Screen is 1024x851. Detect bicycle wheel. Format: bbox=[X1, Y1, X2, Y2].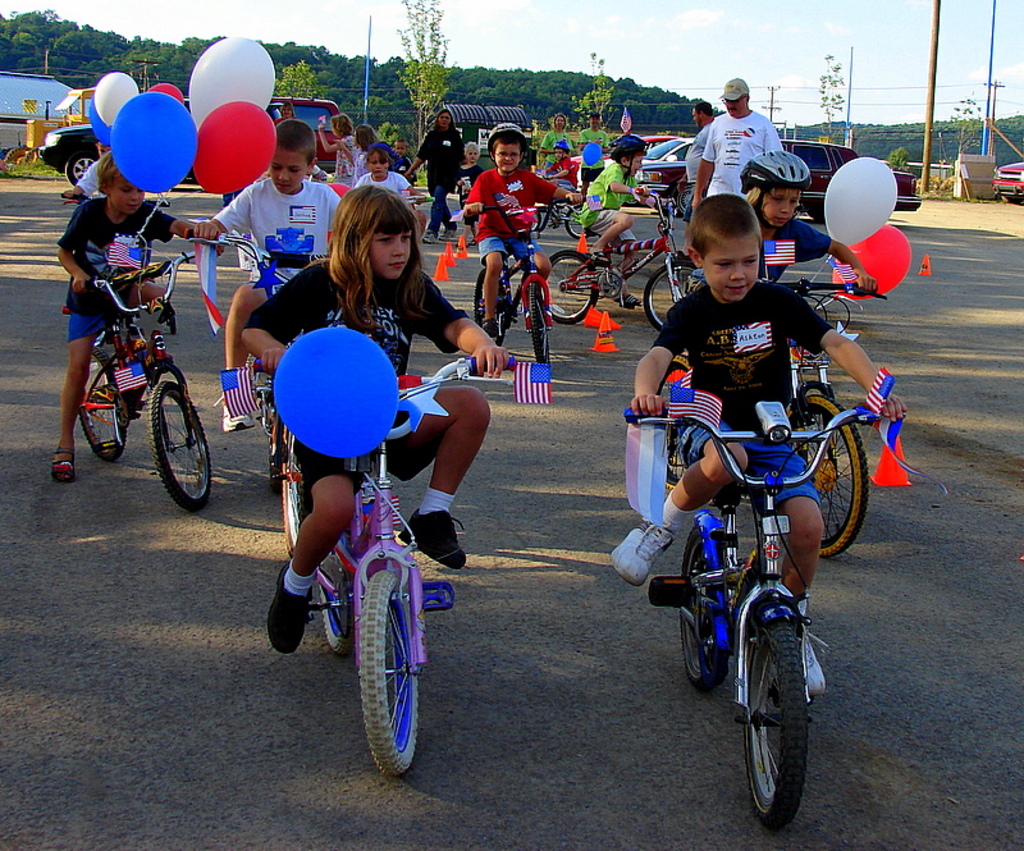
bbox=[643, 258, 708, 328].
